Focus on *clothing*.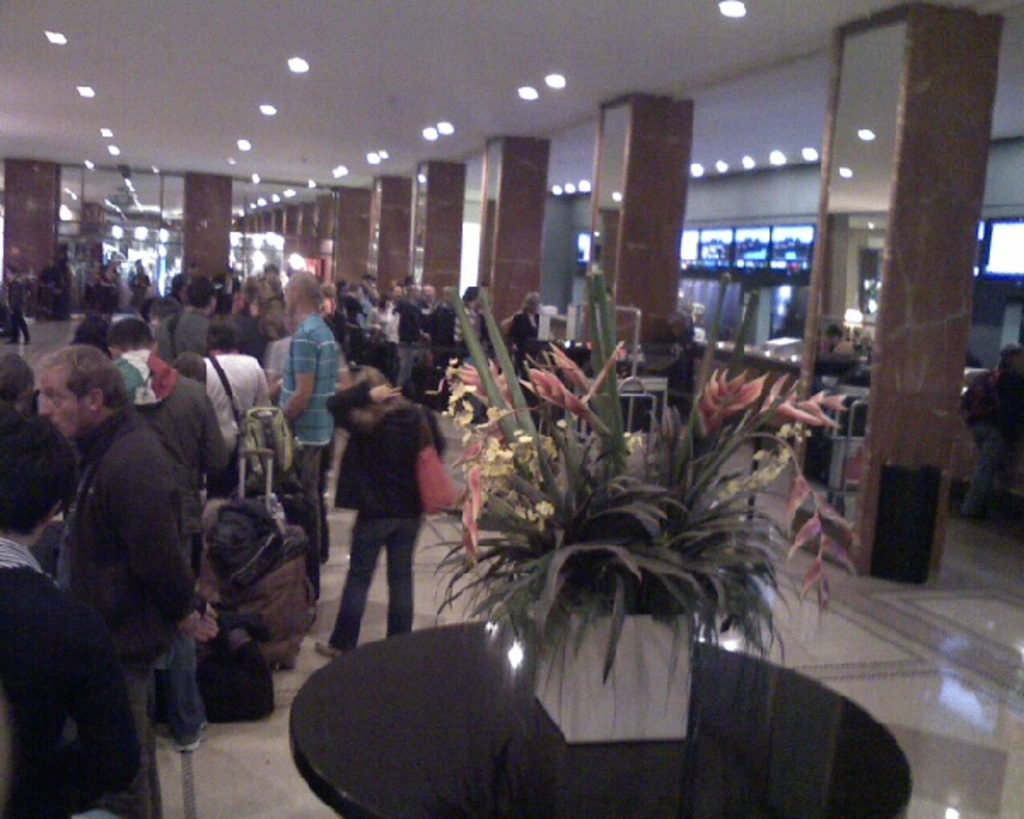
Focused at BBox(85, 270, 140, 304).
